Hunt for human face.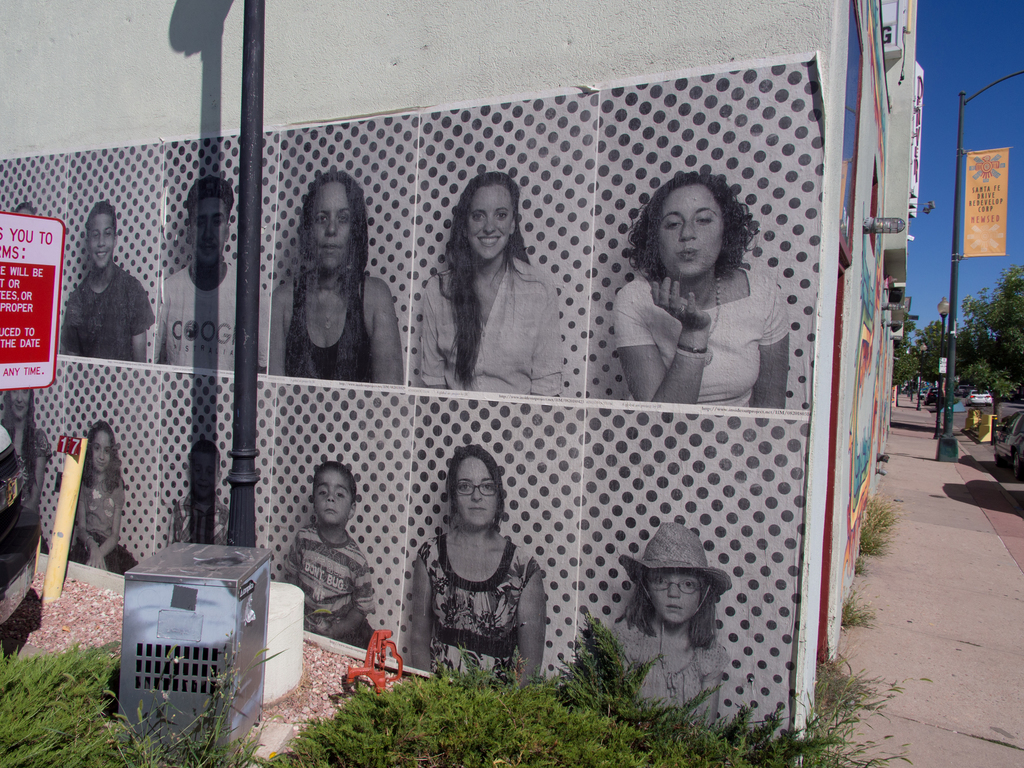
Hunted down at bbox=(309, 182, 353, 271).
